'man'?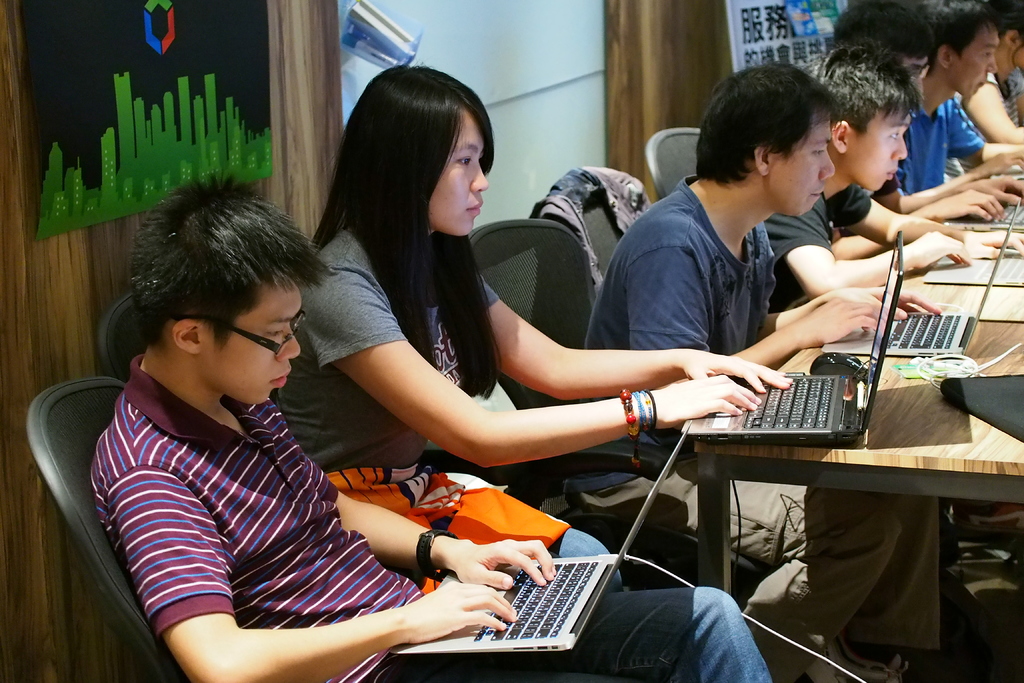
[left=561, top=56, right=952, bottom=682]
